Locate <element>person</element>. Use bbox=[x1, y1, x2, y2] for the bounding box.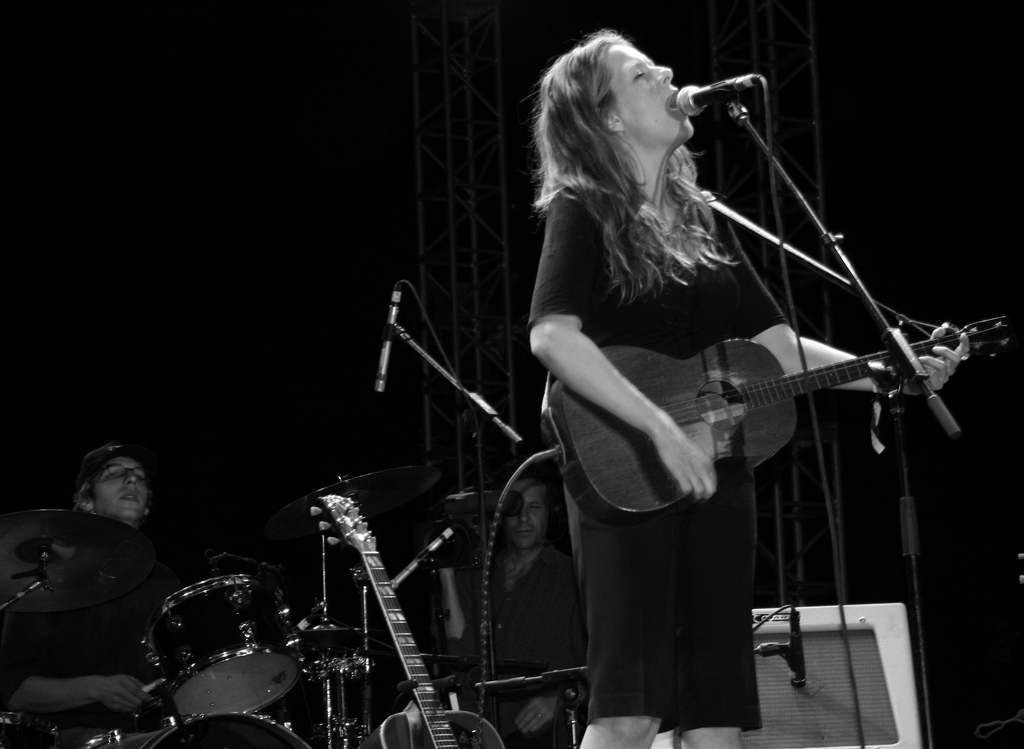
bbox=[415, 15, 915, 726].
